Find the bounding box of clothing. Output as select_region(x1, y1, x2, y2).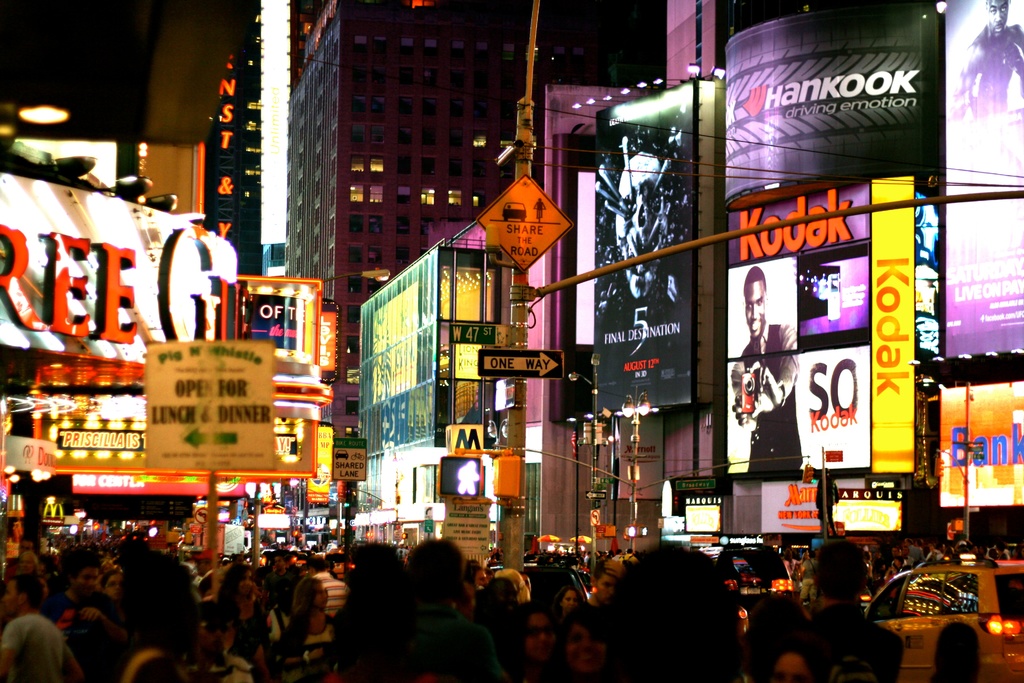
select_region(0, 575, 592, 682).
